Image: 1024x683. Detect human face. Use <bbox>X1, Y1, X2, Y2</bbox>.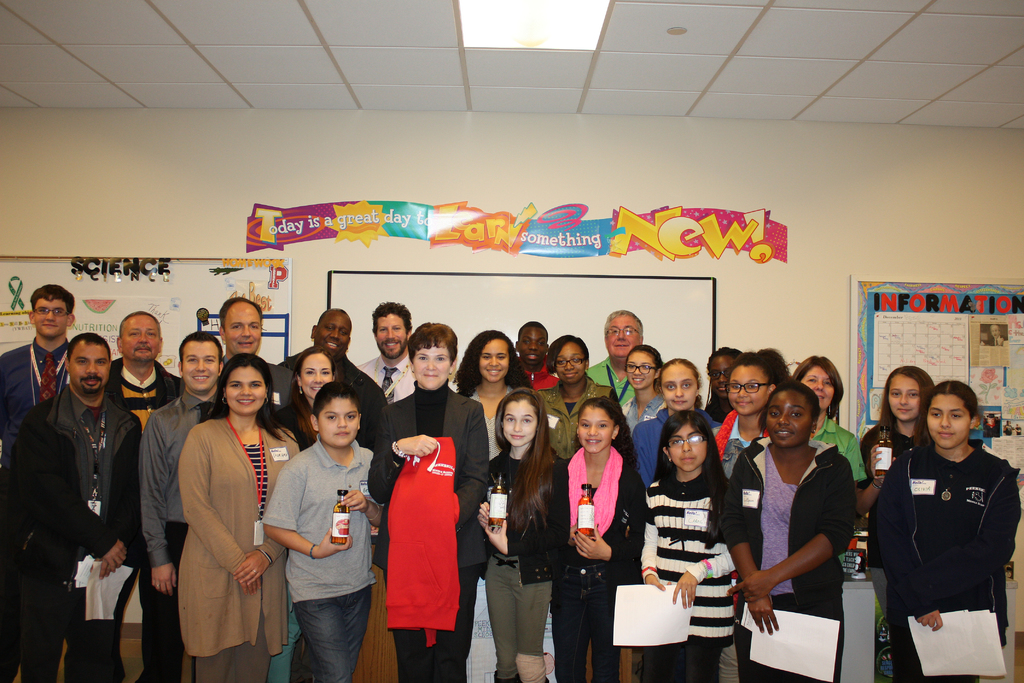
<bbox>609, 315, 644, 357</bbox>.
